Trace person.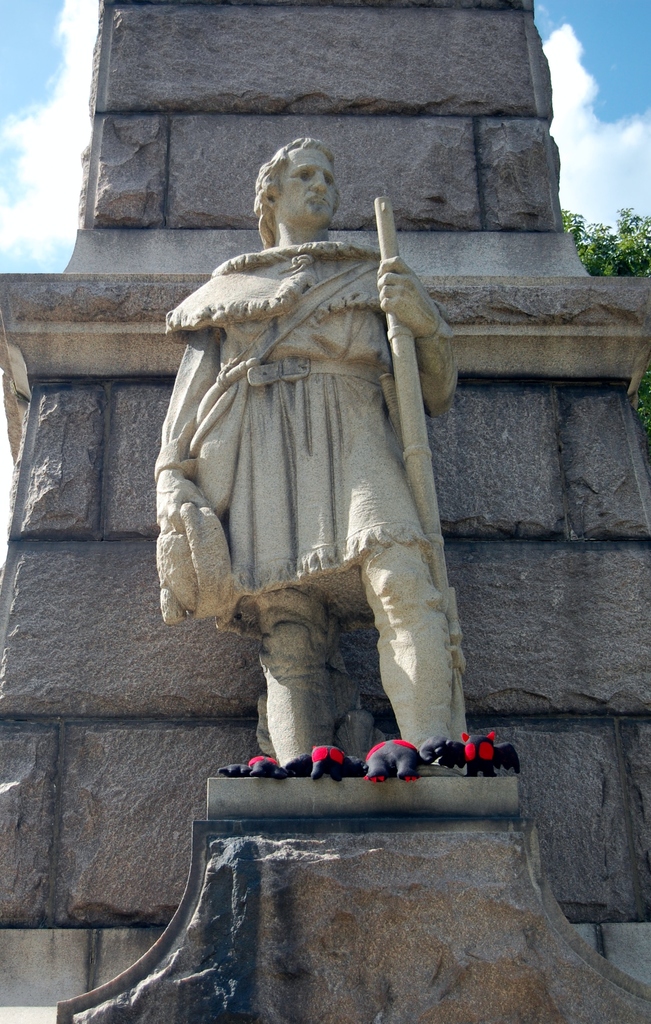
Traced to (158, 108, 484, 814).
